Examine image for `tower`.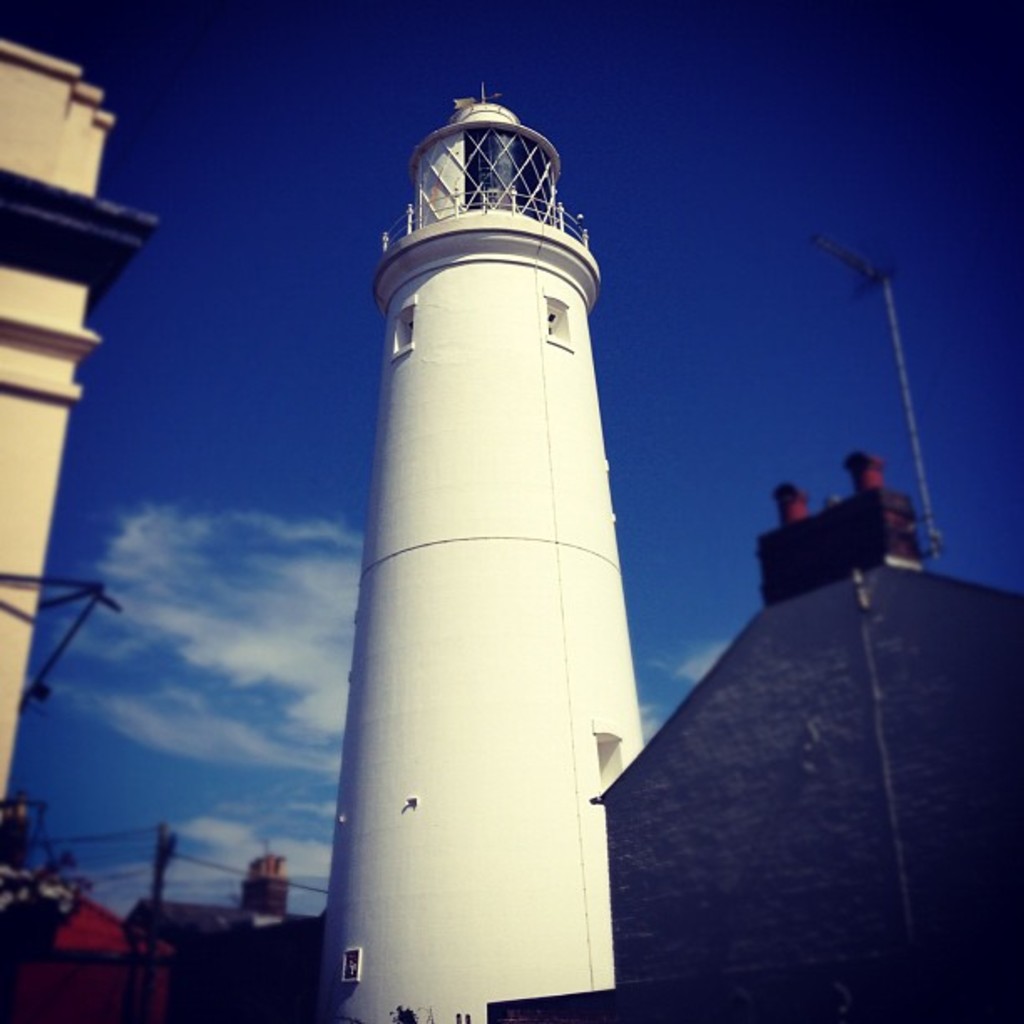
Examination result: detection(144, 823, 184, 907).
